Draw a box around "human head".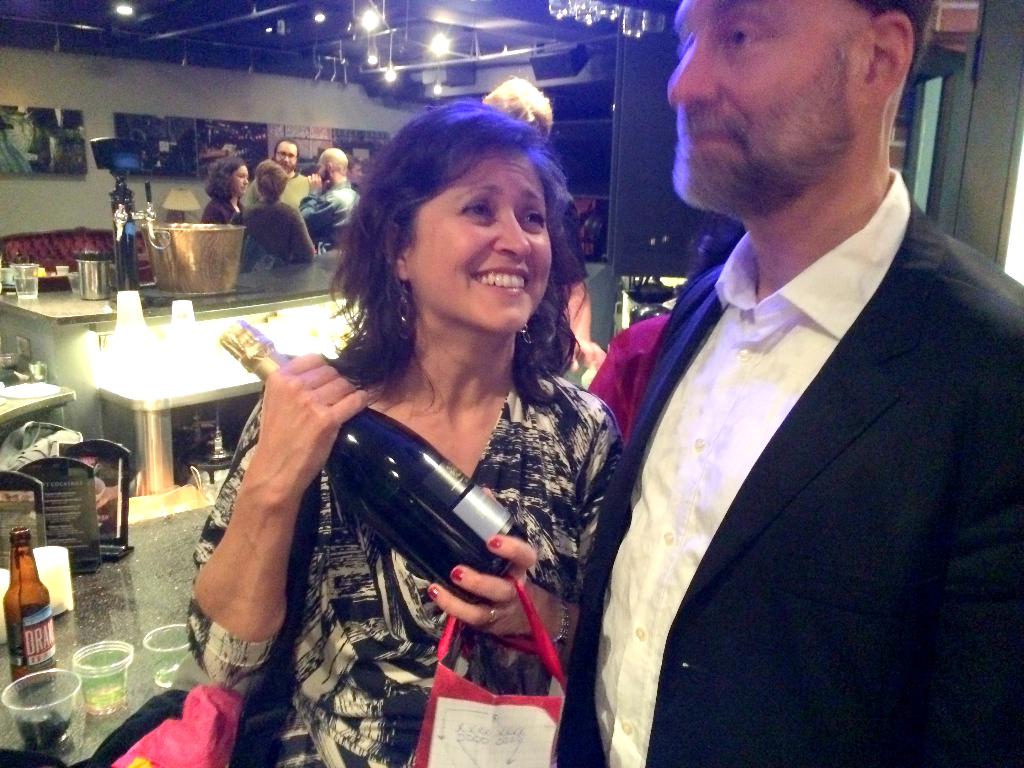
select_region(314, 147, 346, 188).
